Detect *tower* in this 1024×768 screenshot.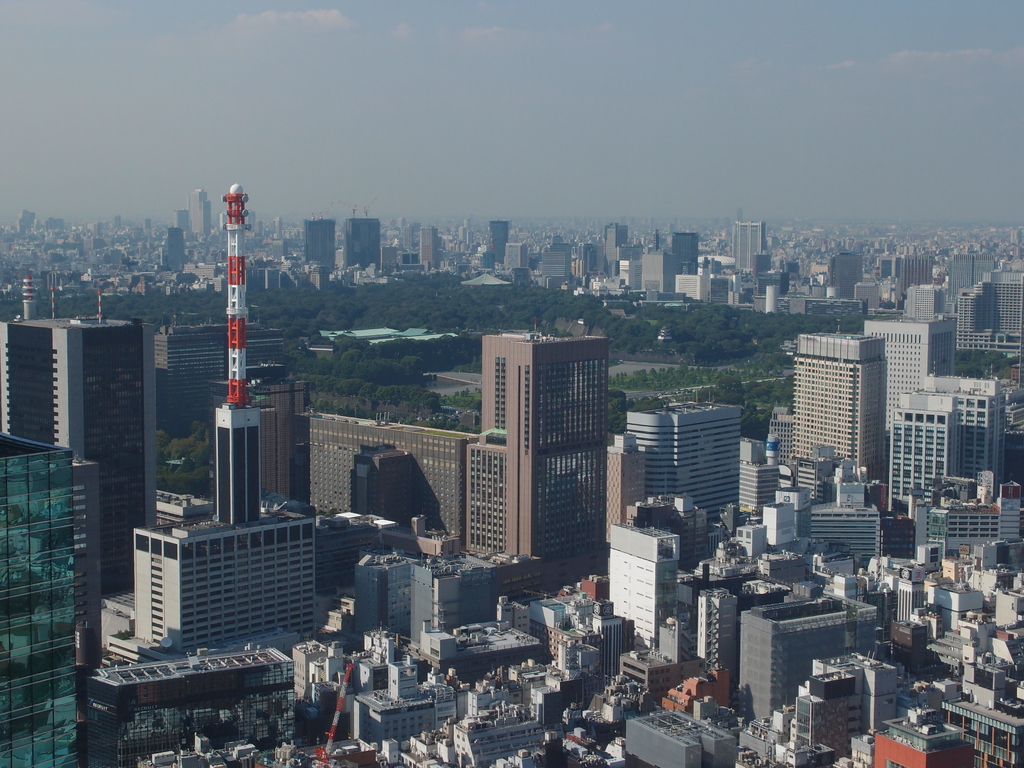
Detection: select_region(340, 196, 376, 268).
